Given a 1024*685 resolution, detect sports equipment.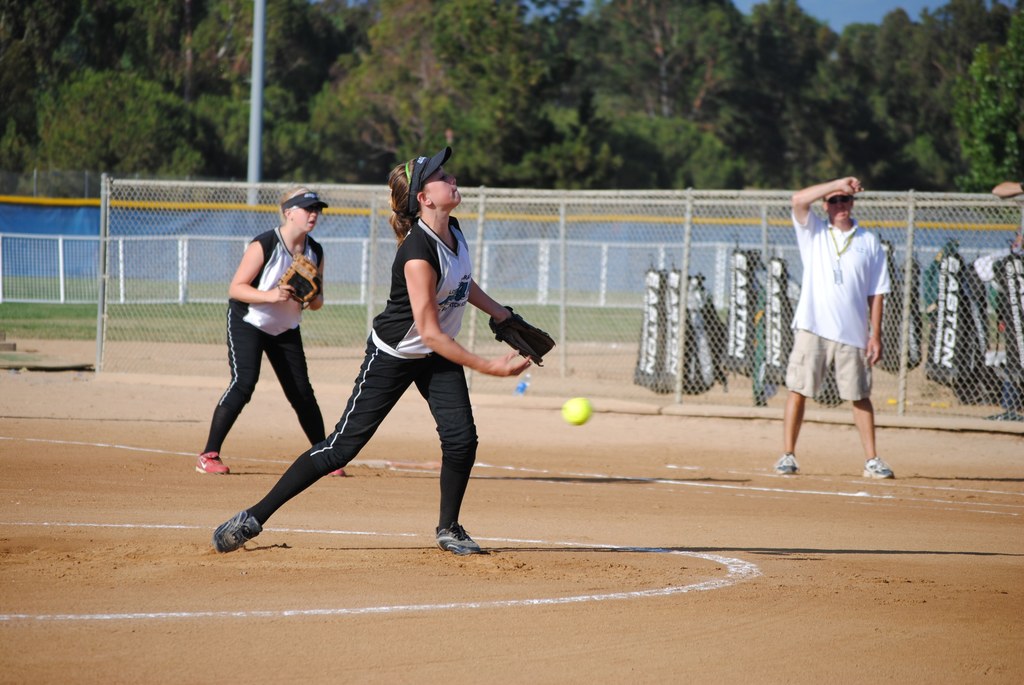
rect(206, 503, 264, 556).
